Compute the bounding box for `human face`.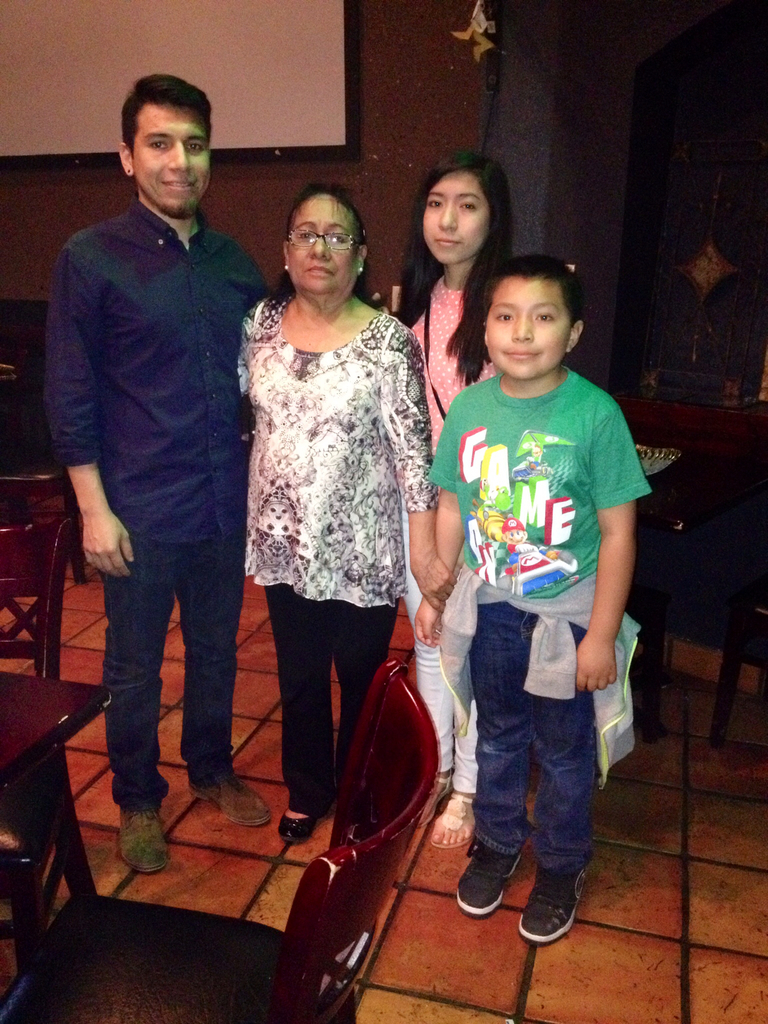
select_region(480, 276, 571, 381).
